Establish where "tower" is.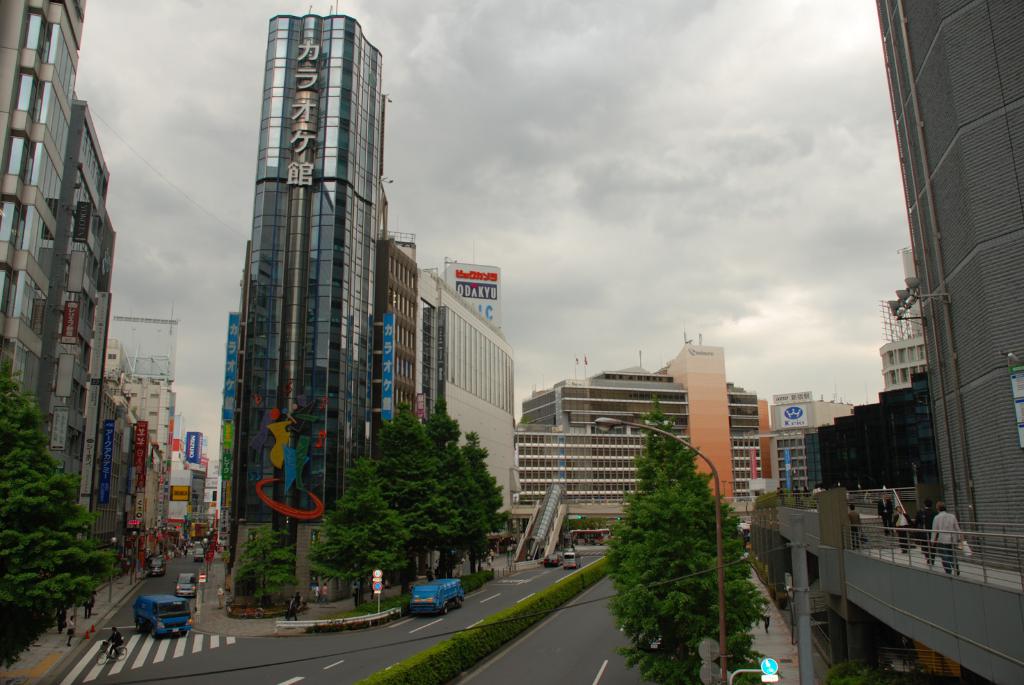
Established at (x1=231, y1=0, x2=430, y2=587).
